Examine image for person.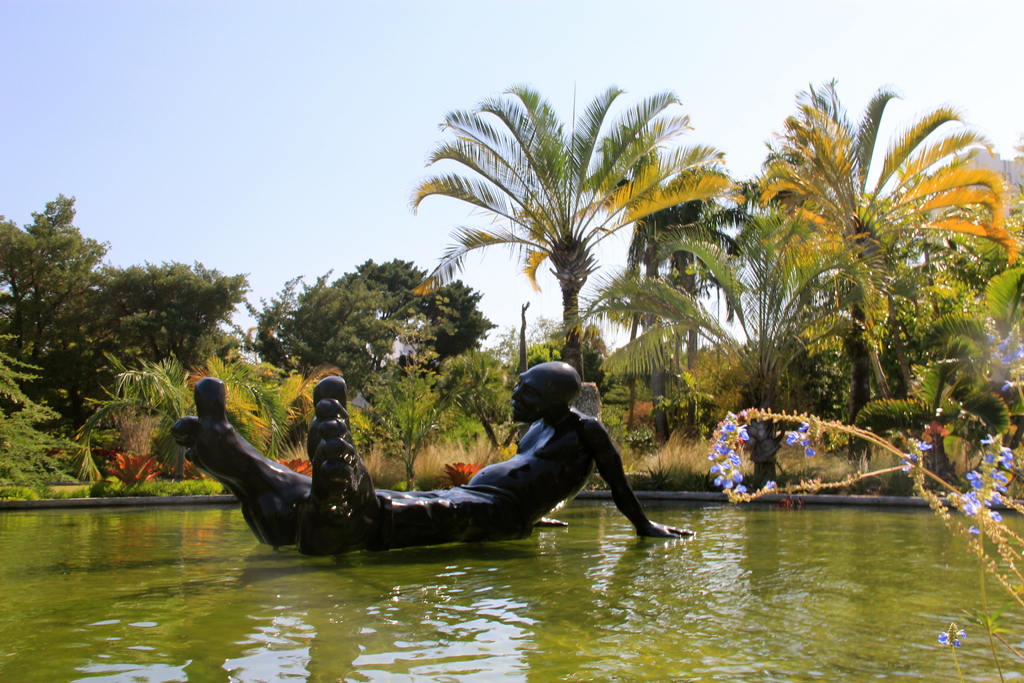
Examination result: <box>166,357,694,559</box>.
